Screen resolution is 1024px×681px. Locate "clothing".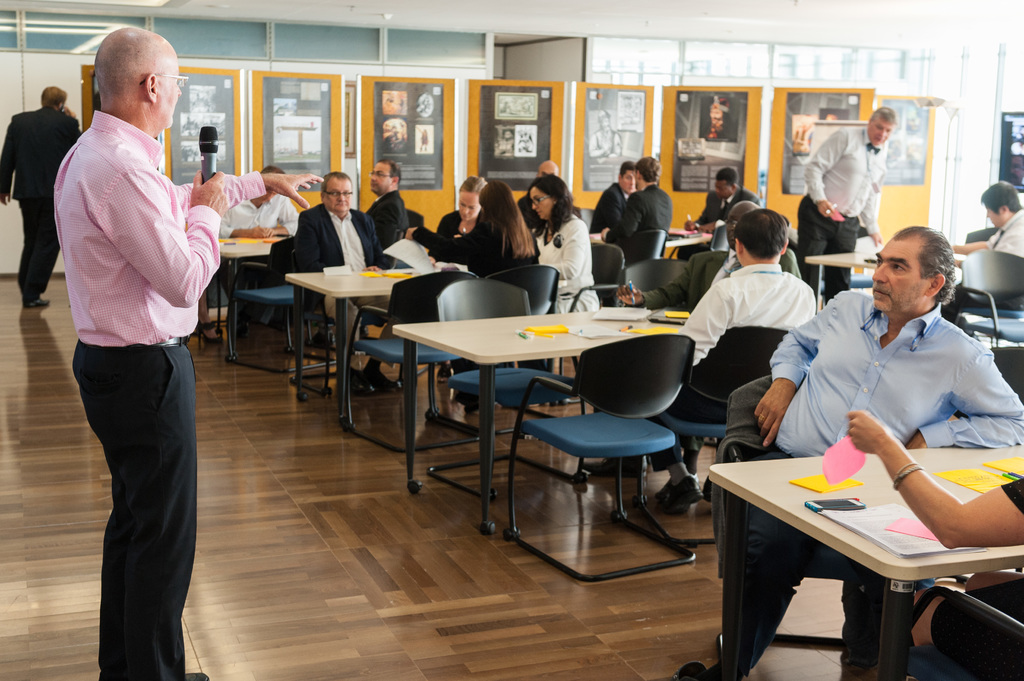
635/246/808/308.
